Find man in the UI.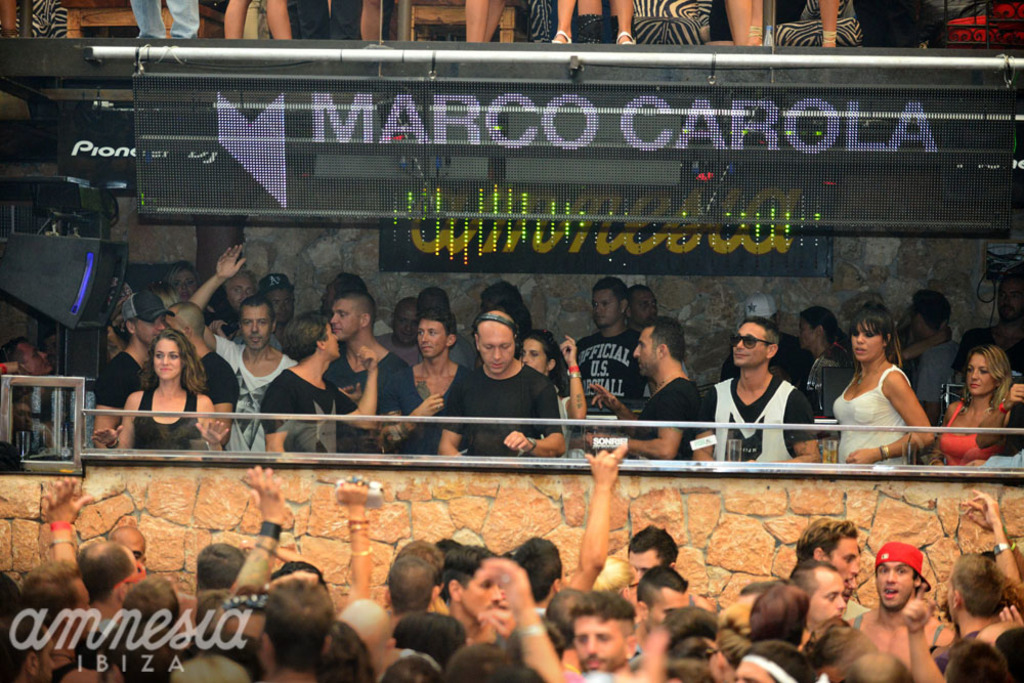
UI element at 714,313,833,488.
